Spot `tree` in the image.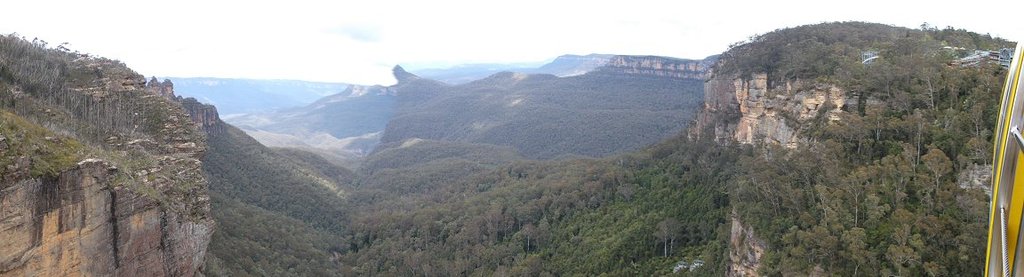
`tree` found at Rect(921, 146, 950, 195).
